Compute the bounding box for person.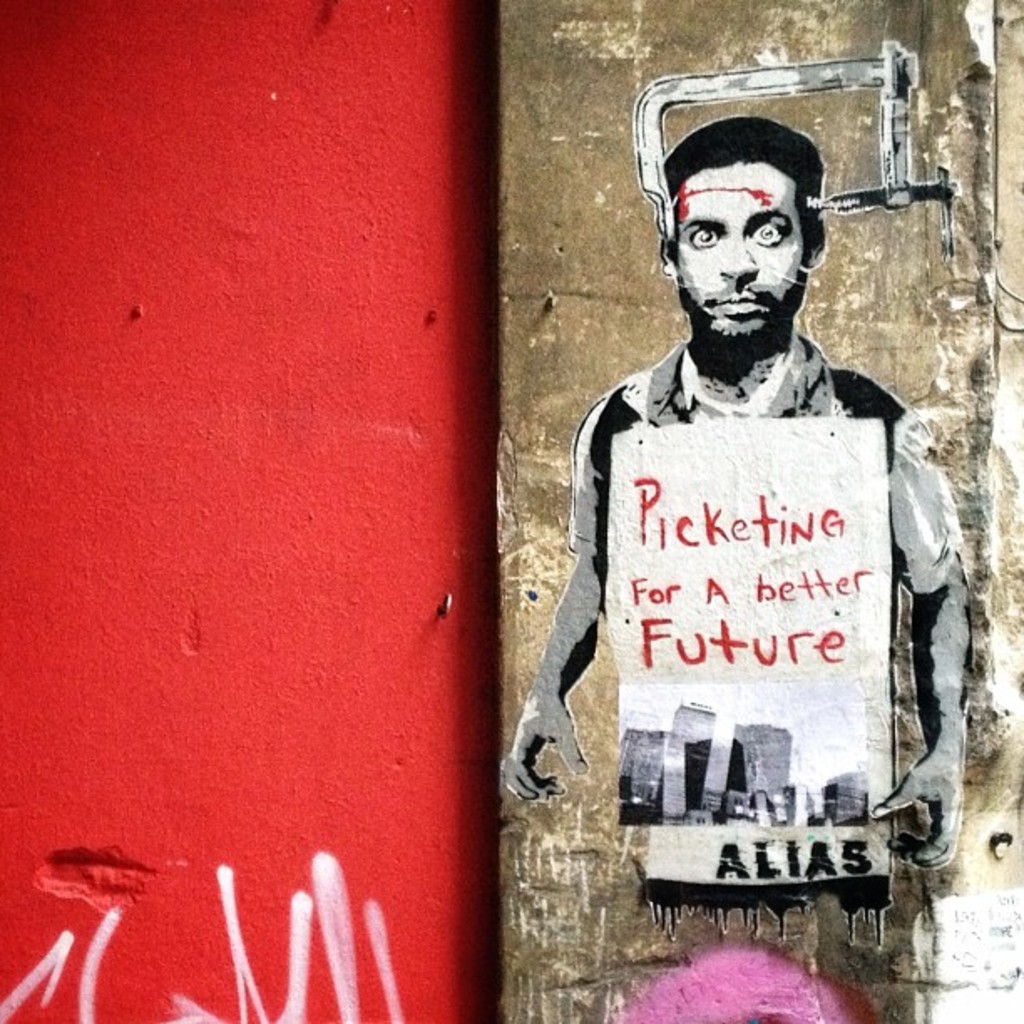
[left=505, top=120, right=970, bottom=875].
